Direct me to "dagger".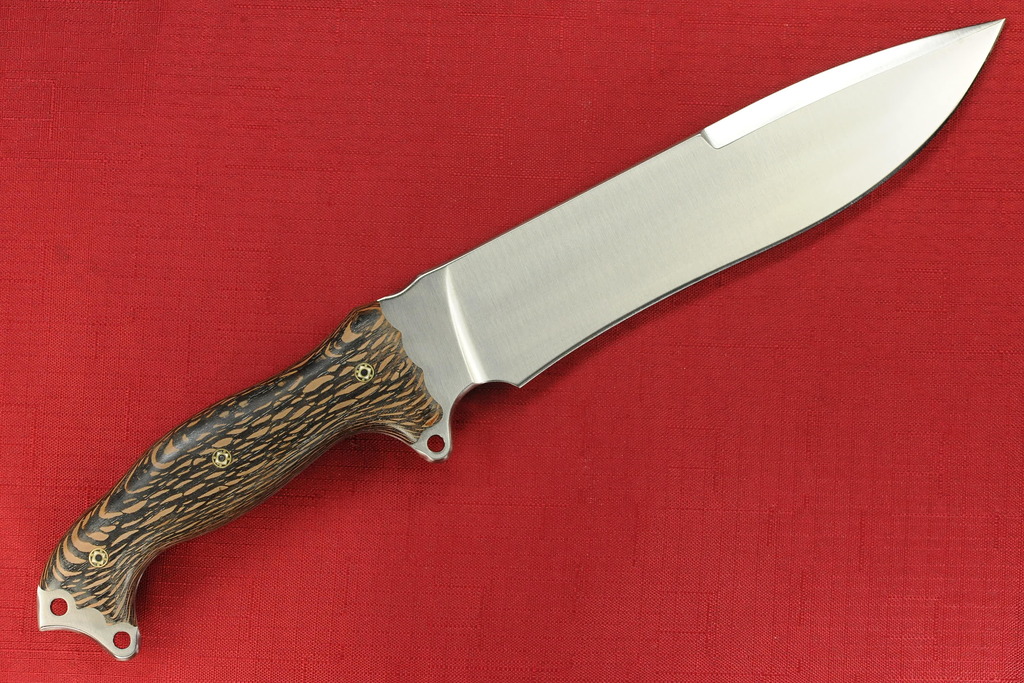
Direction: [left=36, top=15, right=1007, bottom=666].
